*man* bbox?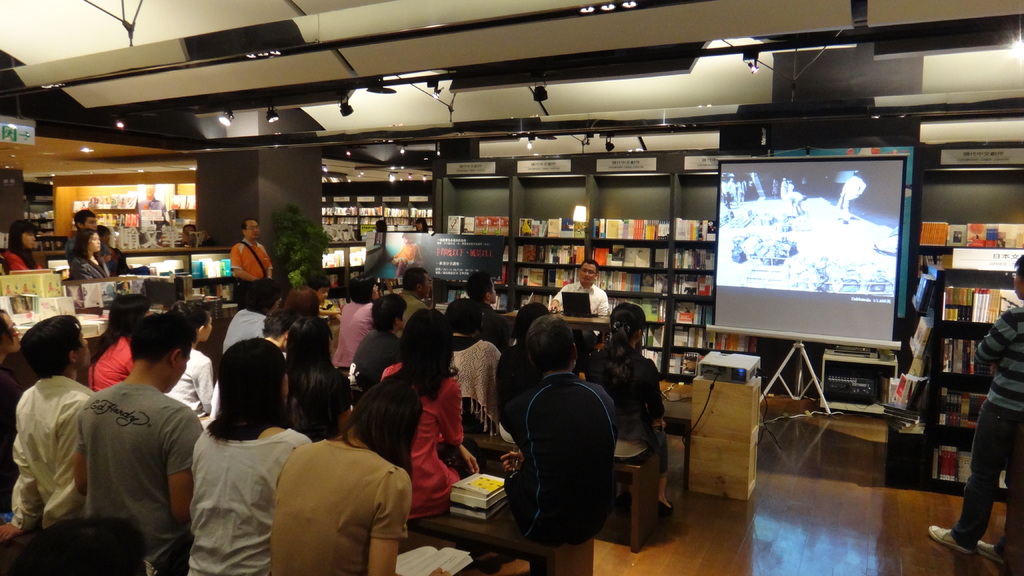
[207, 307, 295, 426]
